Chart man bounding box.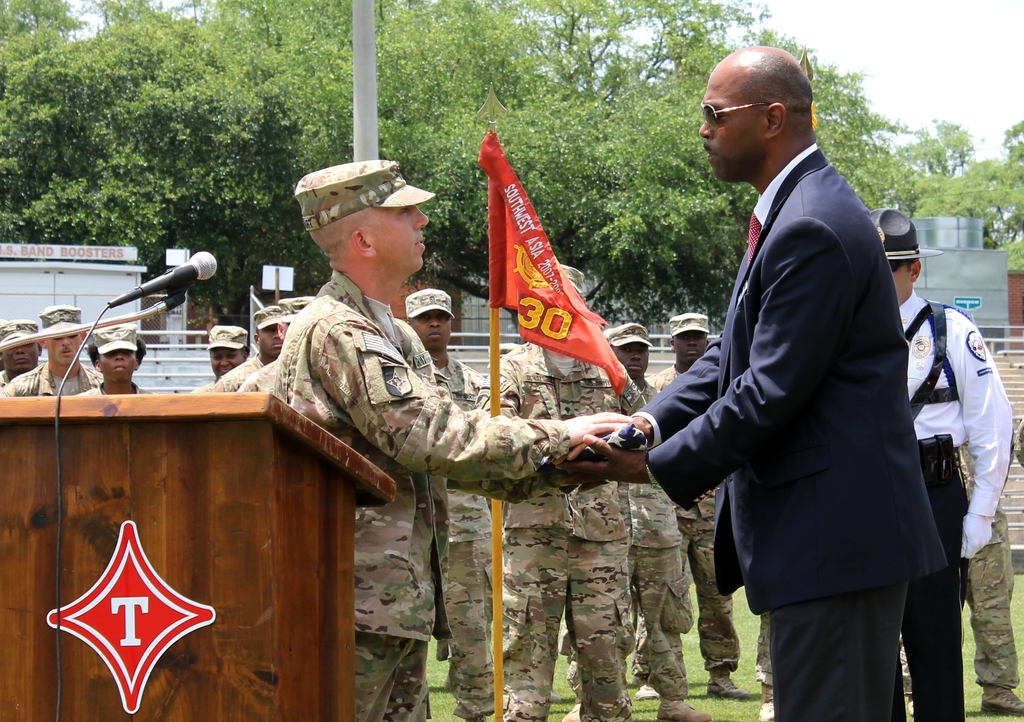
Charted: {"left": 547, "top": 43, "right": 949, "bottom": 721}.
